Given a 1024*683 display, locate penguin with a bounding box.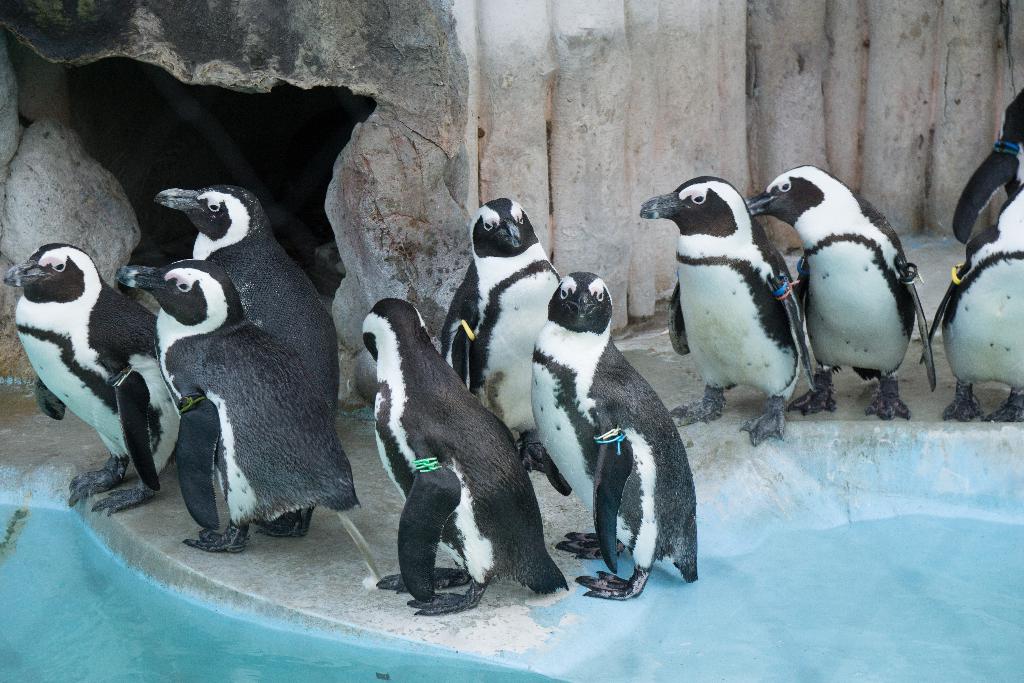
Located: x1=118, y1=247, x2=362, y2=551.
